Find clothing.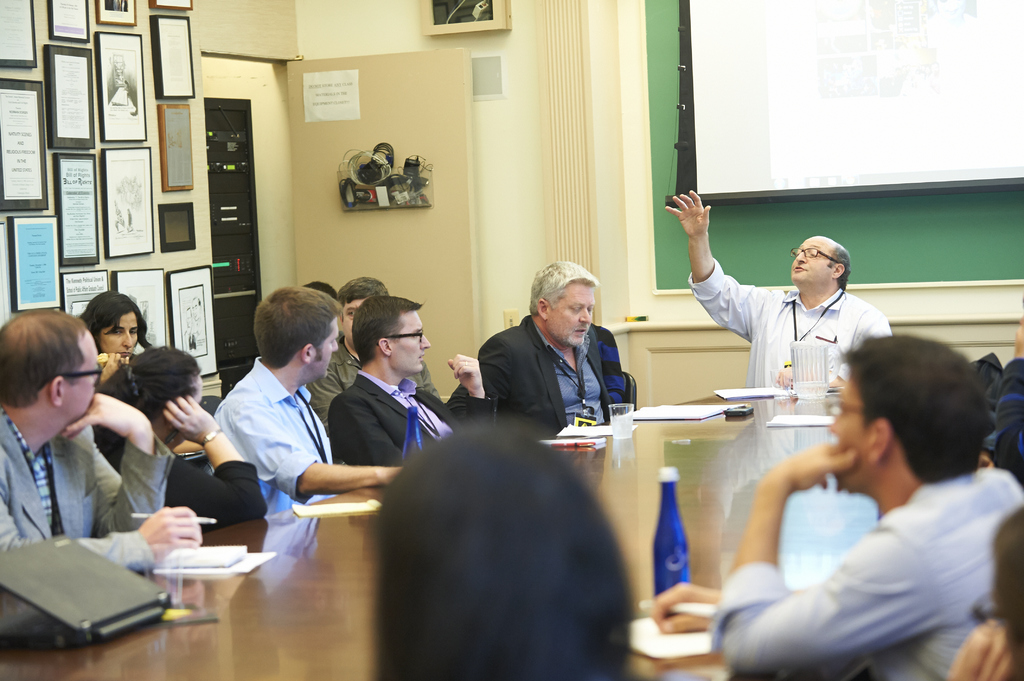
714 469 1023 680.
